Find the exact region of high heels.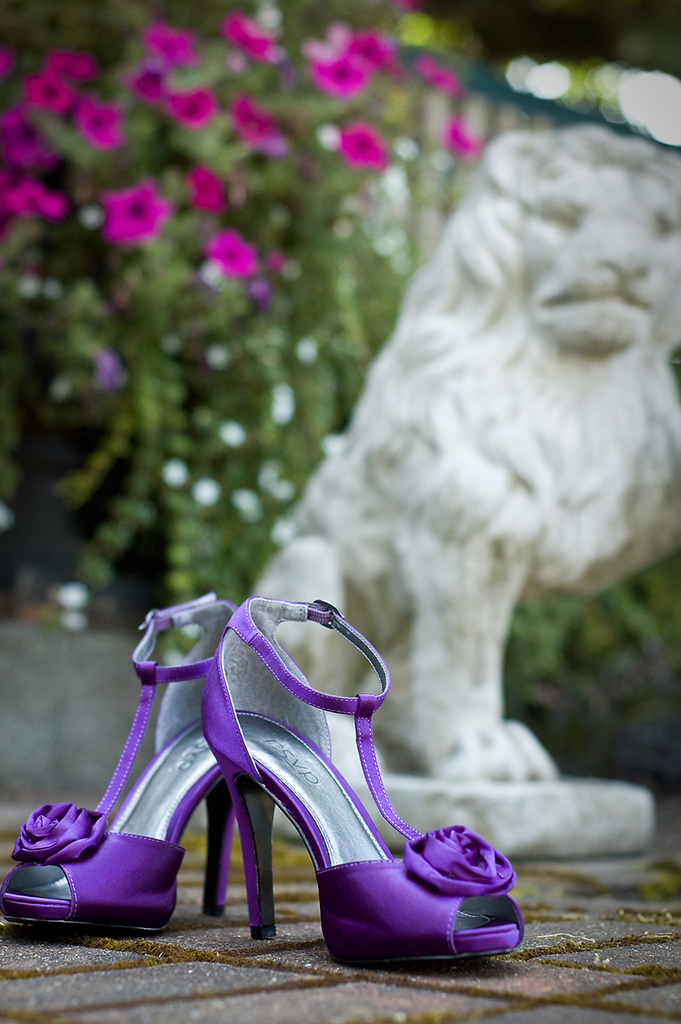
Exact region: box=[201, 600, 527, 958].
